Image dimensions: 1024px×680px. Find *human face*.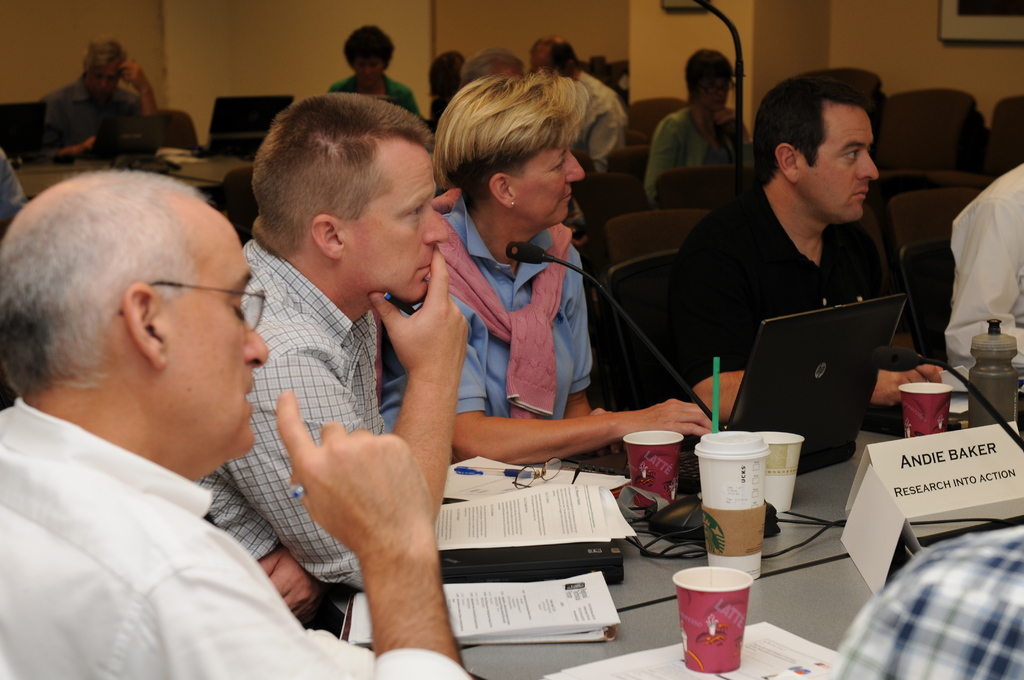
(x1=161, y1=214, x2=267, y2=462).
